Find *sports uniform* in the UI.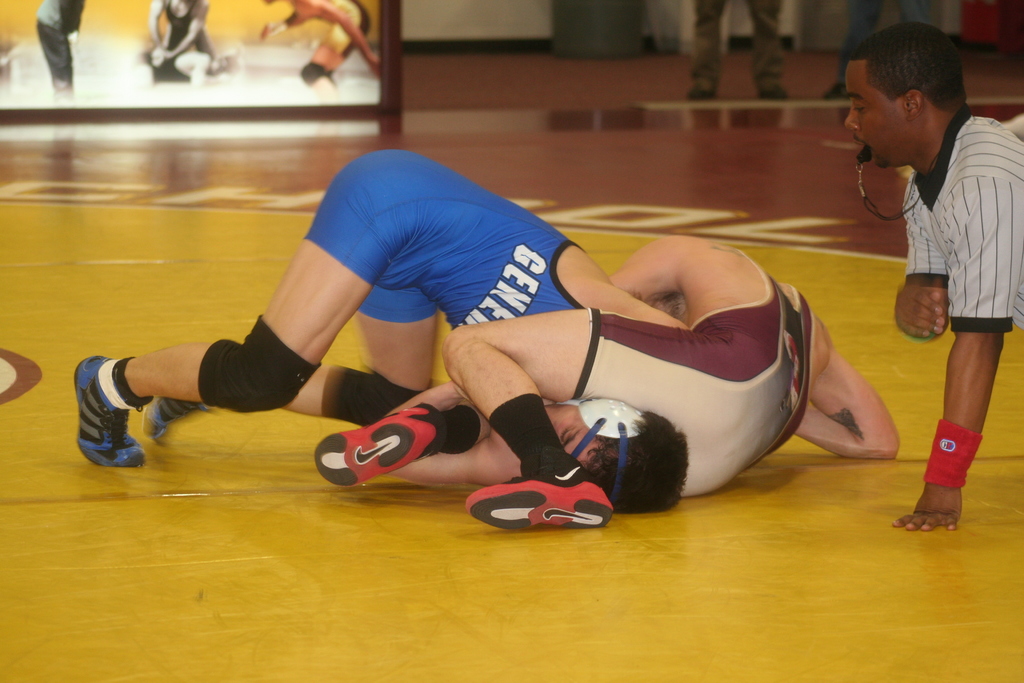
UI element at box=[163, 0, 204, 51].
